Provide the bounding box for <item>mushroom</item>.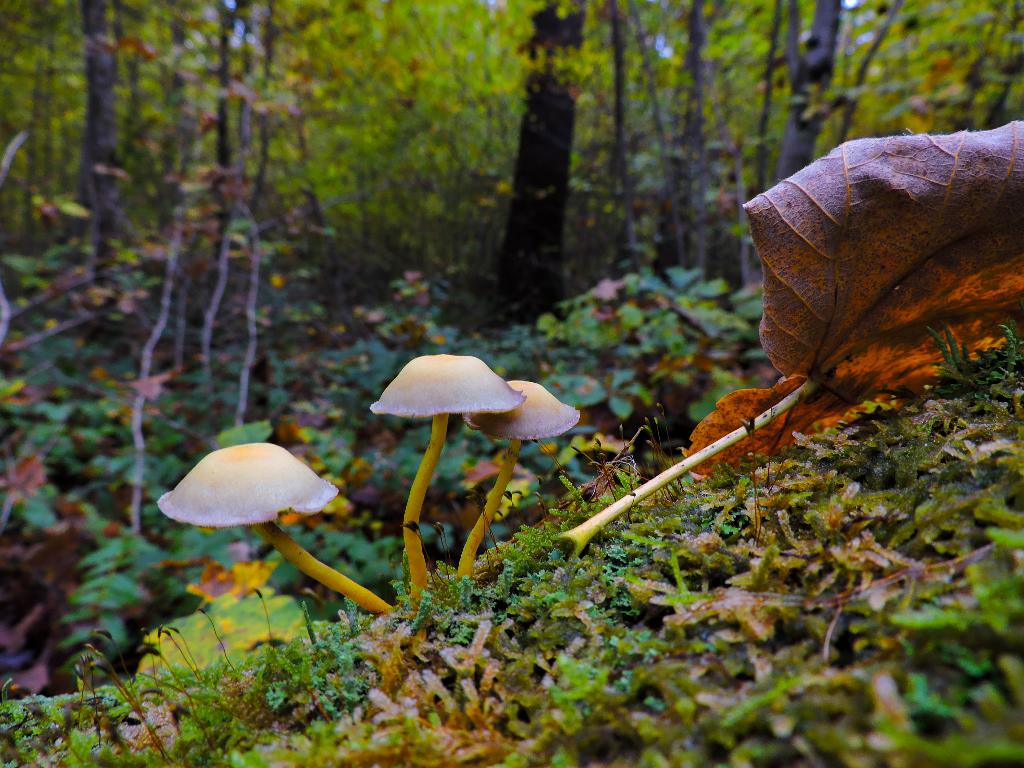
463, 378, 578, 587.
